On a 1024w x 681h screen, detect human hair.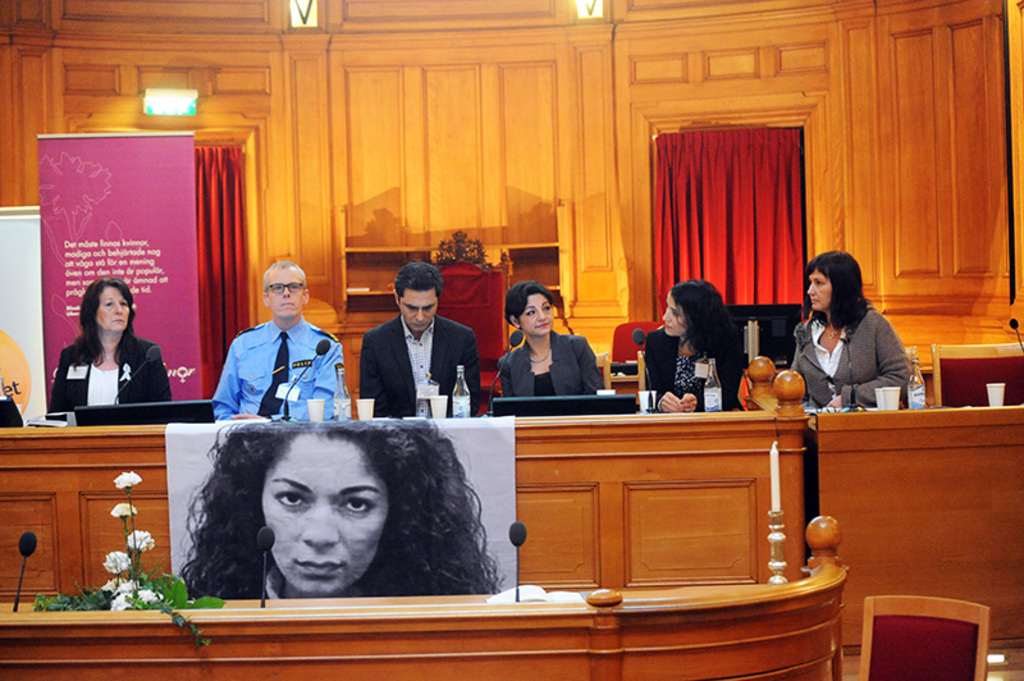
left=672, top=280, right=744, bottom=365.
